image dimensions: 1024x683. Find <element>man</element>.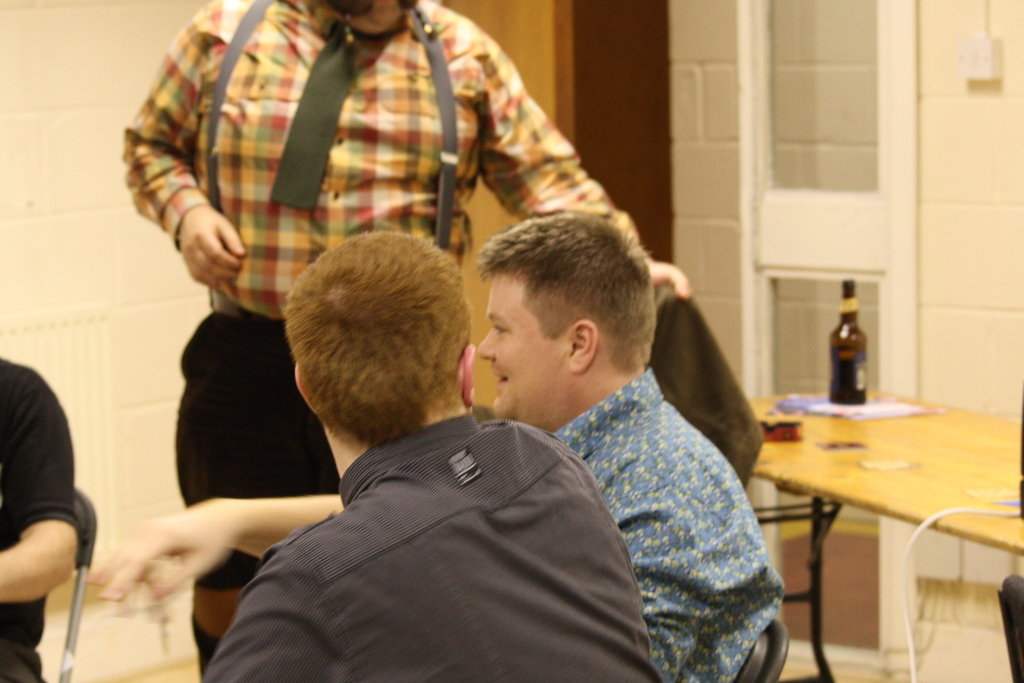
BBox(472, 211, 786, 682).
